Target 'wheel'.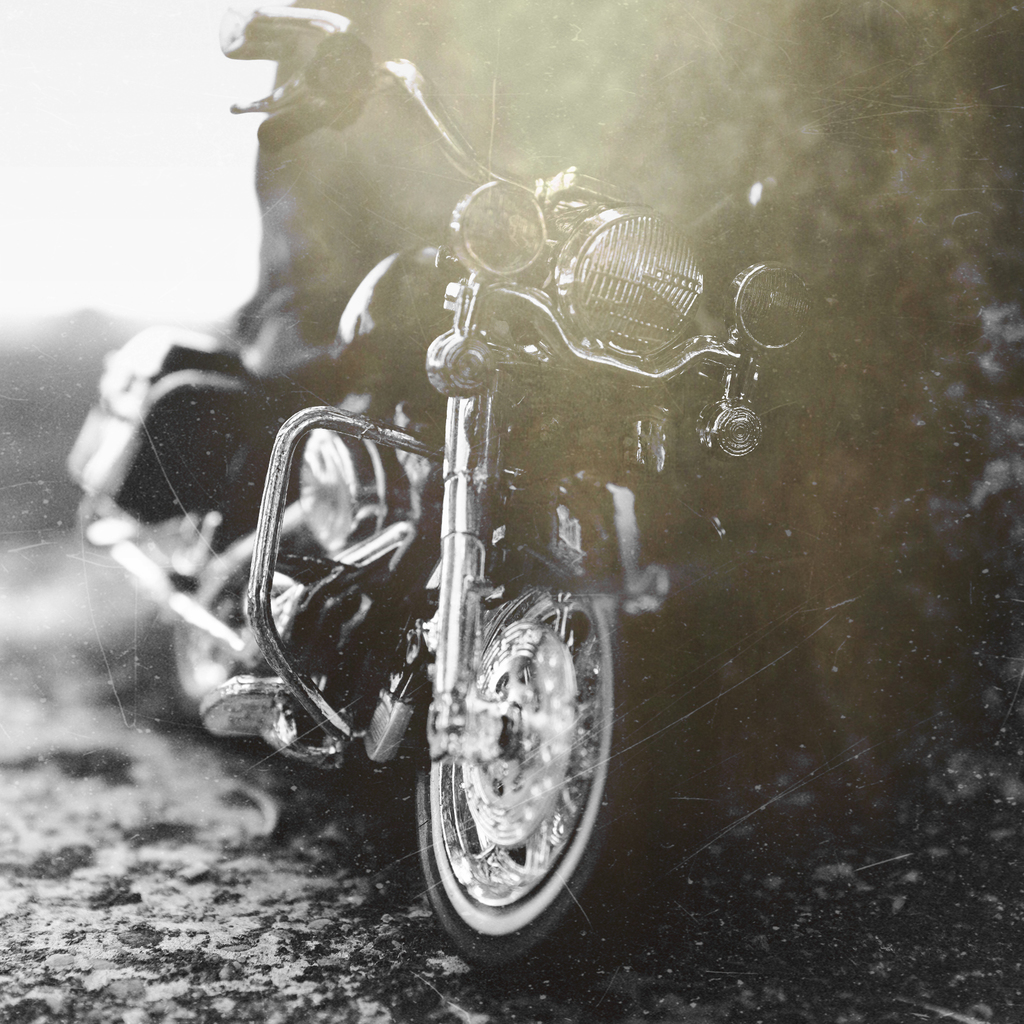
Target region: <box>413,554,708,993</box>.
